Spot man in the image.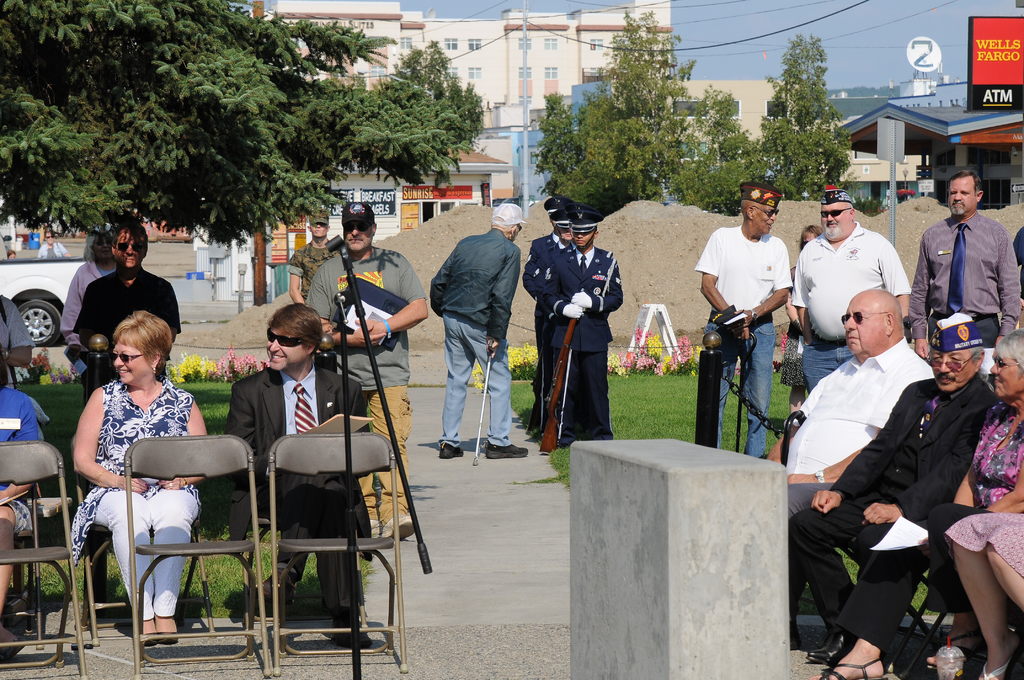
man found at [691,181,796,464].
